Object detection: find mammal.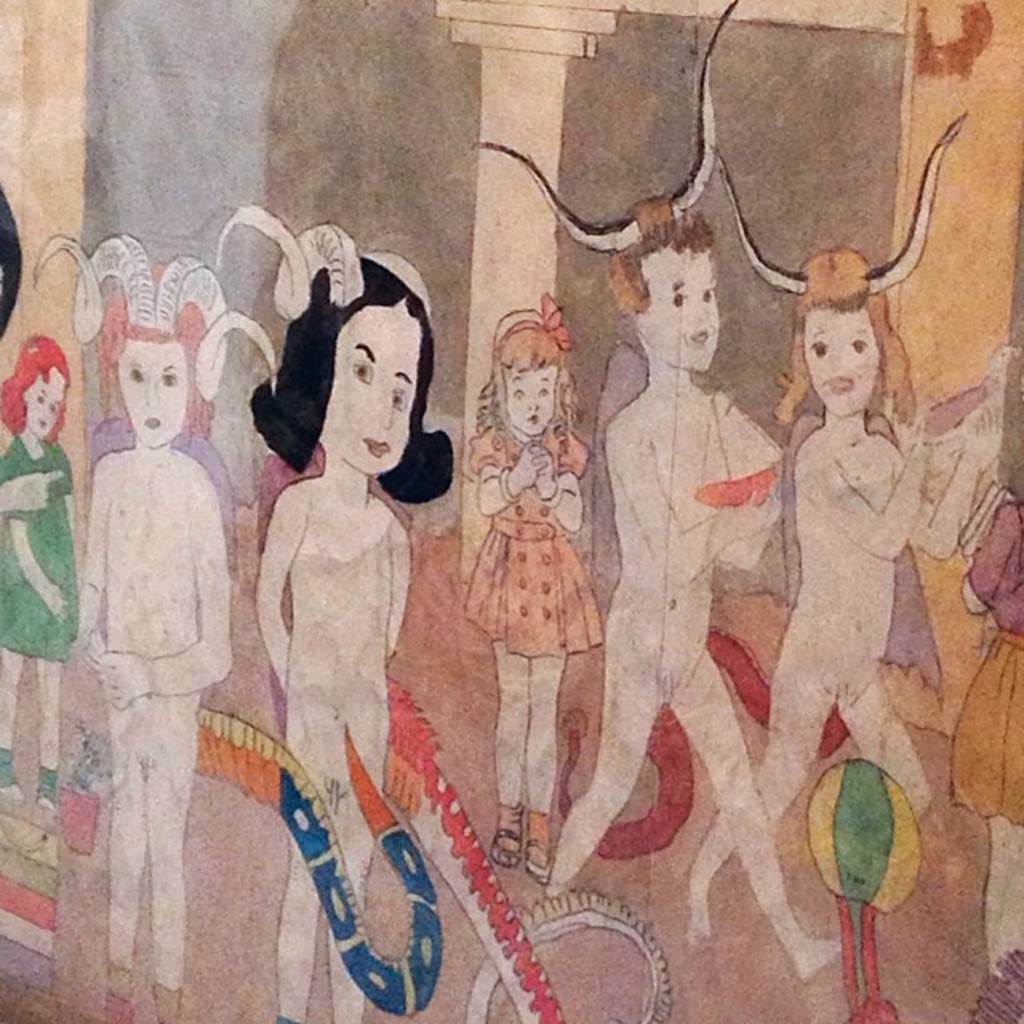
box(462, 285, 594, 882).
